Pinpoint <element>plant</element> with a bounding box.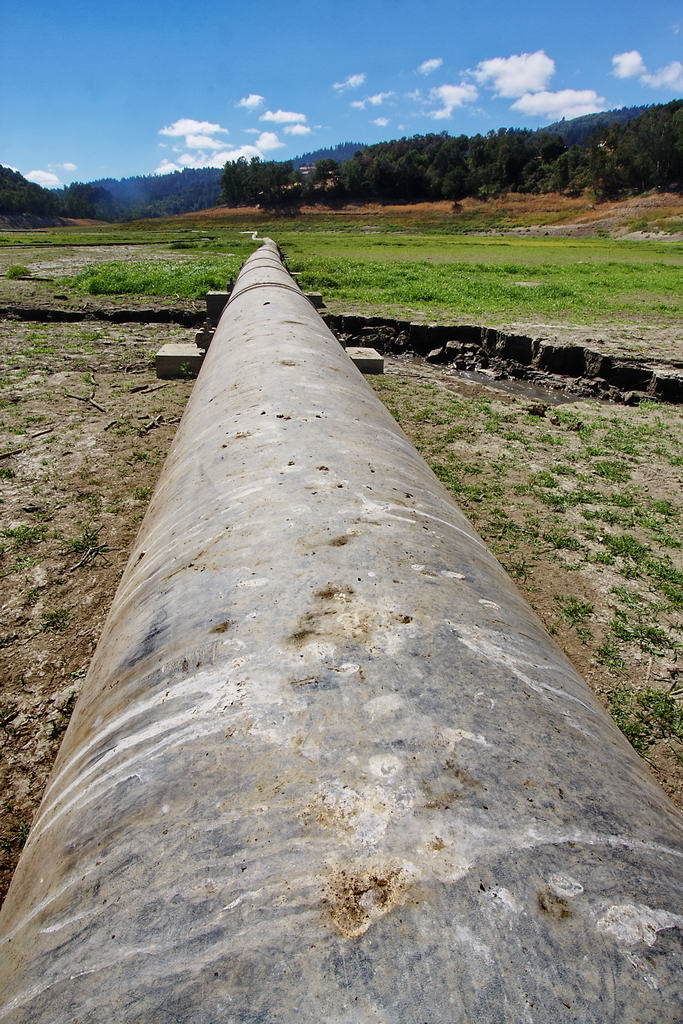
[653, 491, 675, 512].
